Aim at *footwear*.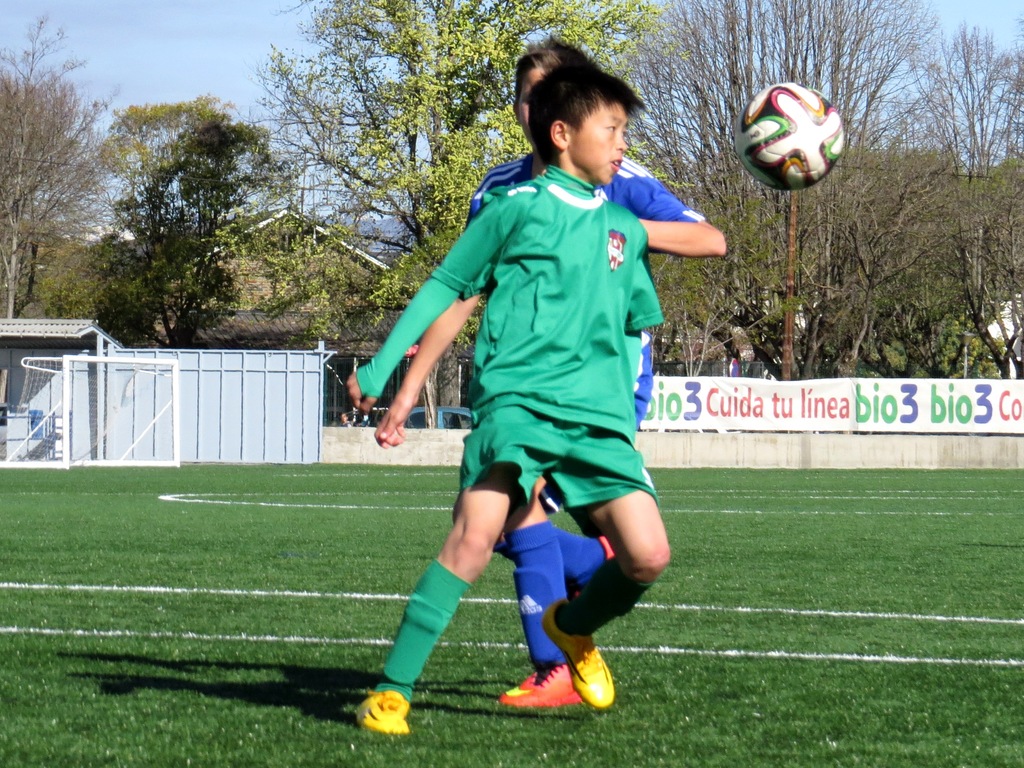
Aimed at 352,691,414,739.
